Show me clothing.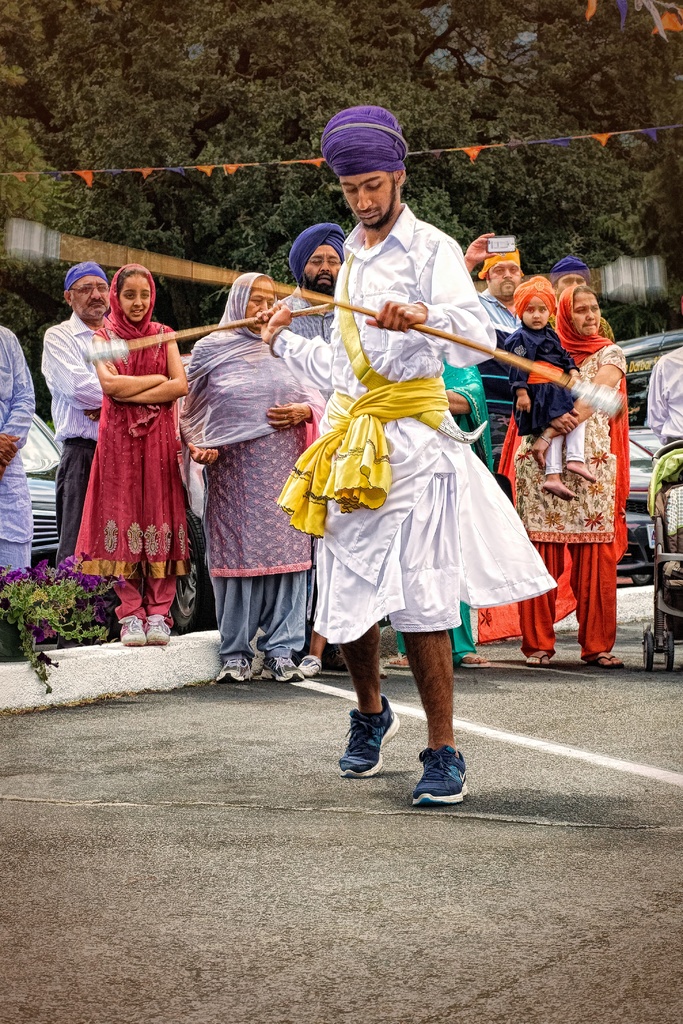
clothing is here: 474/330/525/468.
